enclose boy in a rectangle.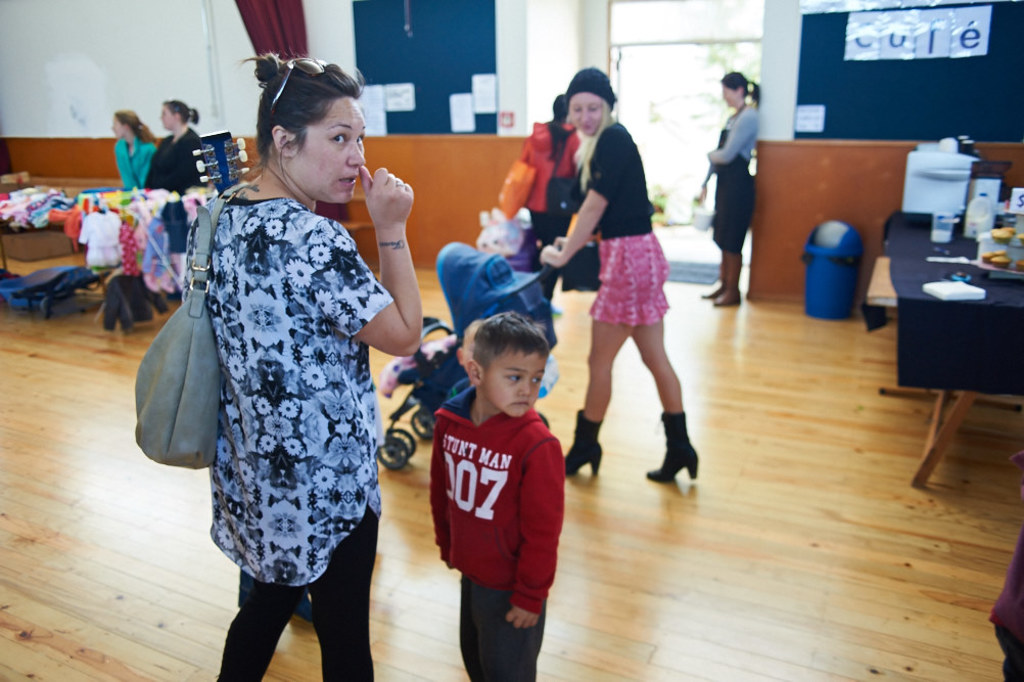
<region>424, 308, 570, 681</region>.
